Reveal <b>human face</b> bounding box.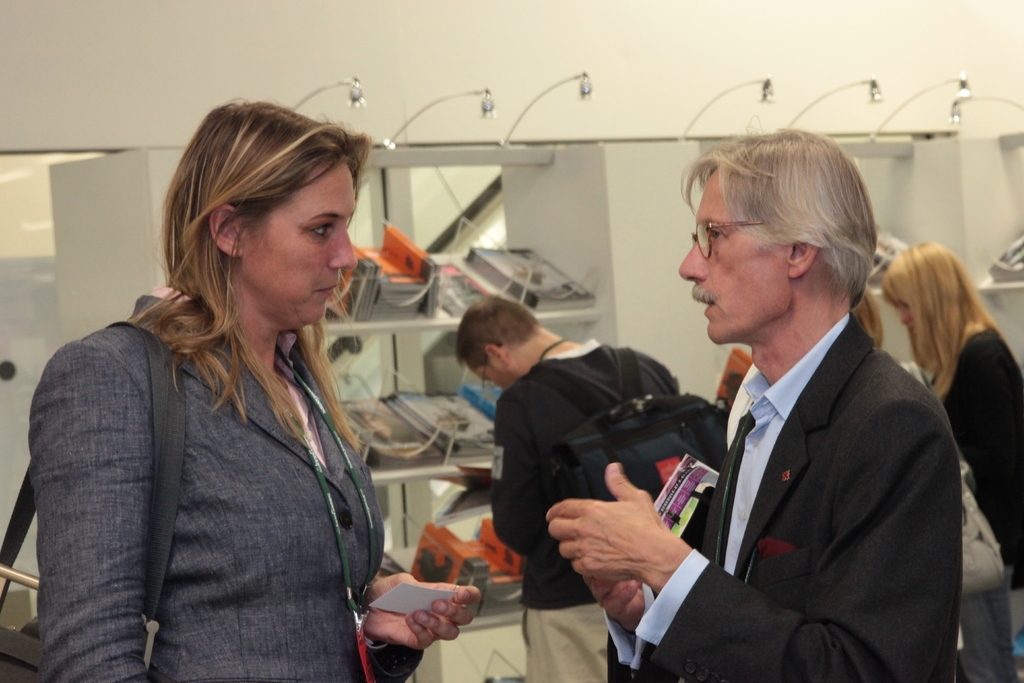
Revealed: pyautogui.locateOnScreen(475, 361, 510, 388).
